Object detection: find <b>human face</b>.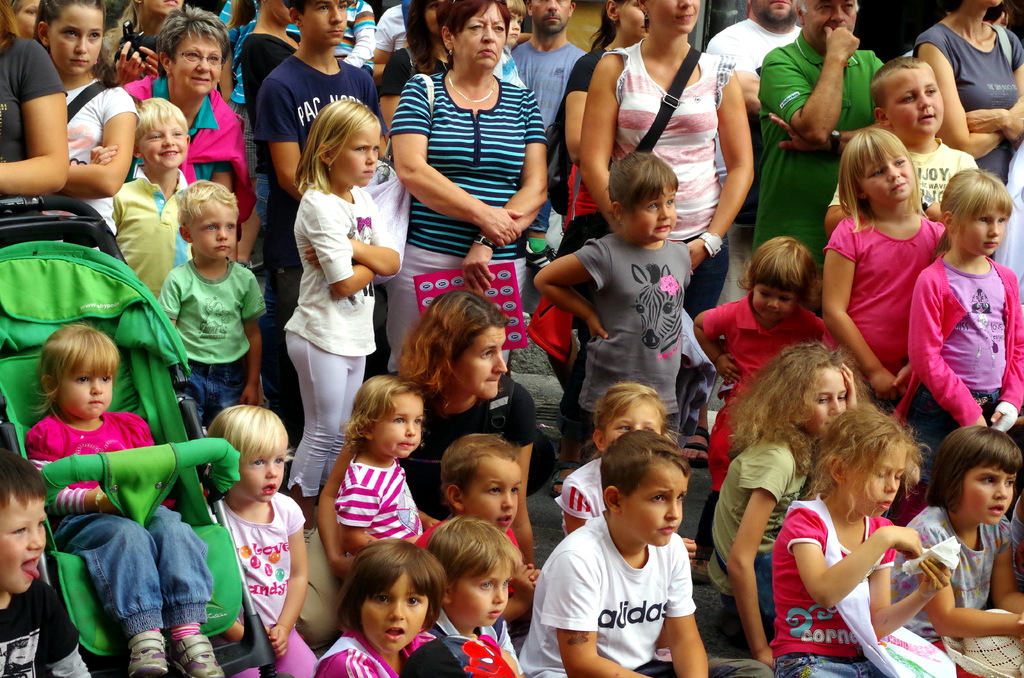
362 567 429 657.
